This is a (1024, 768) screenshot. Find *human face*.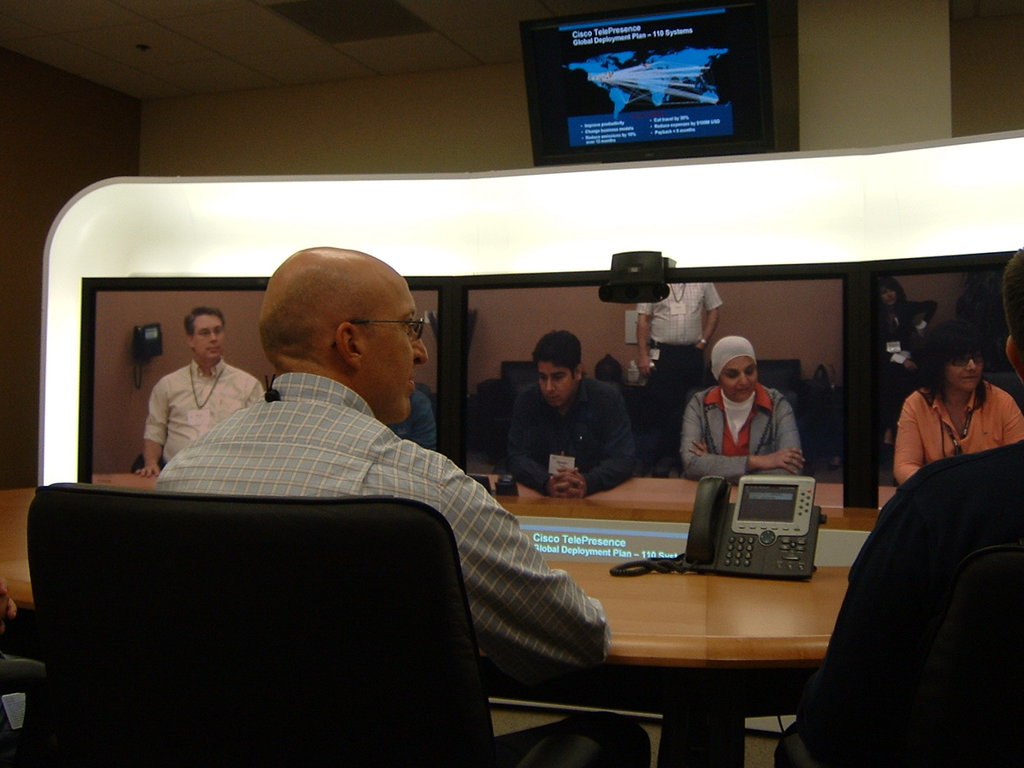
Bounding box: locate(354, 271, 428, 422).
